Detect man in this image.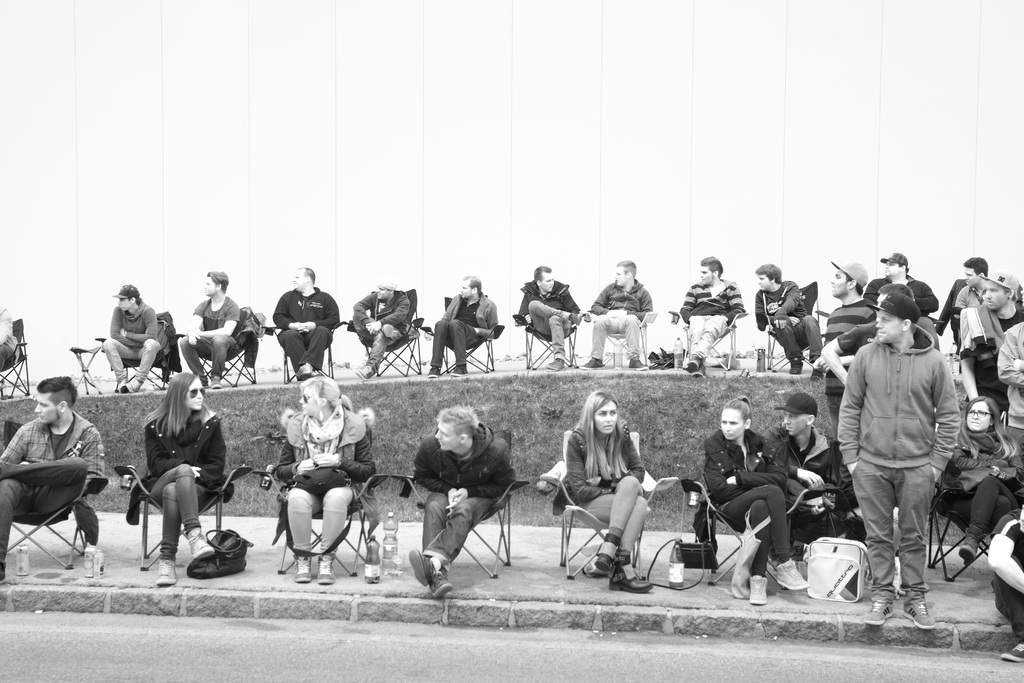
Detection: left=750, top=259, right=822, bottom=379.
